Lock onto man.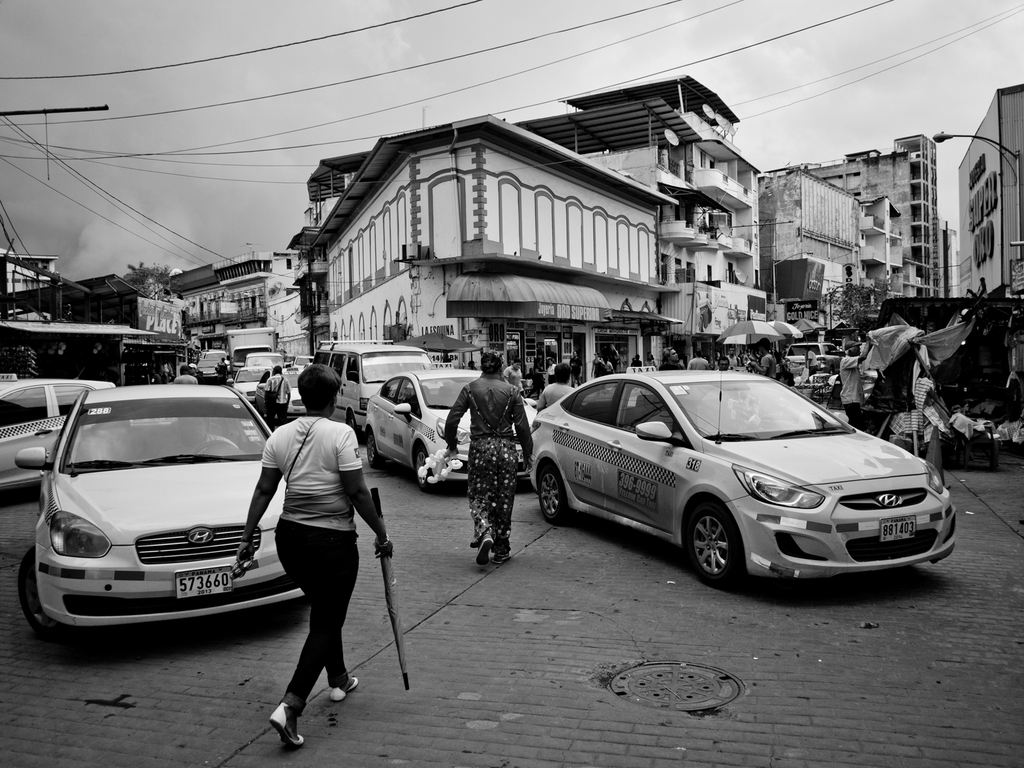
Locked: [x1=836, y1=337, x2=874, y2=435].
